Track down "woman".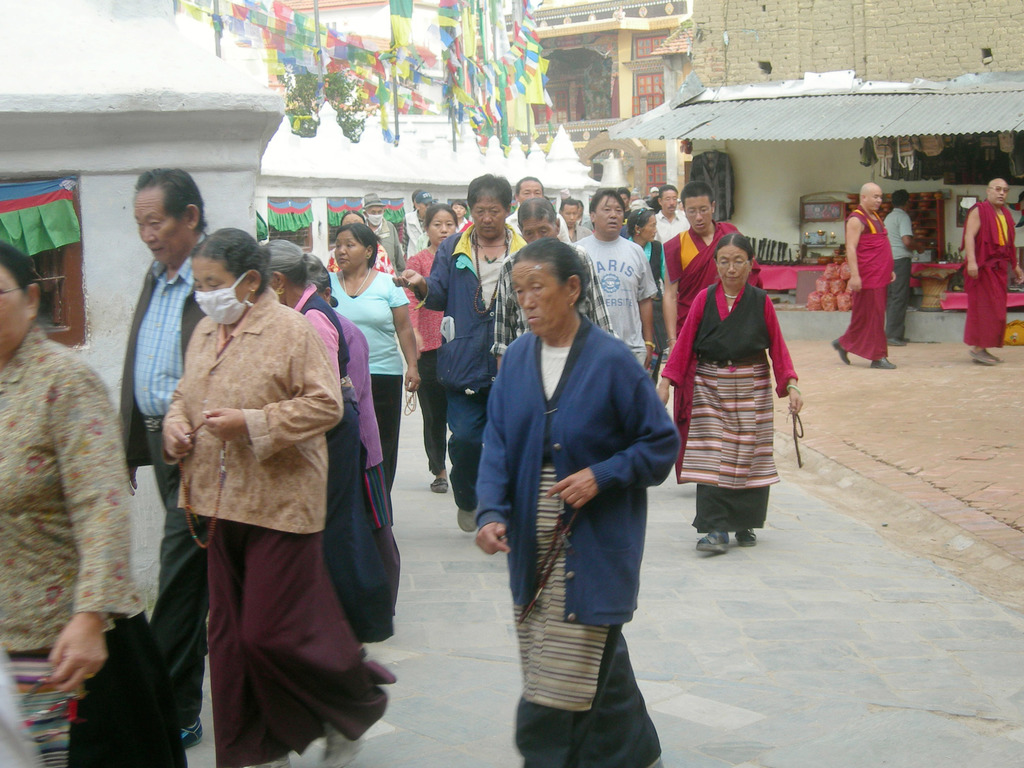
Tracked to locate(259, 237, 401, 651).
